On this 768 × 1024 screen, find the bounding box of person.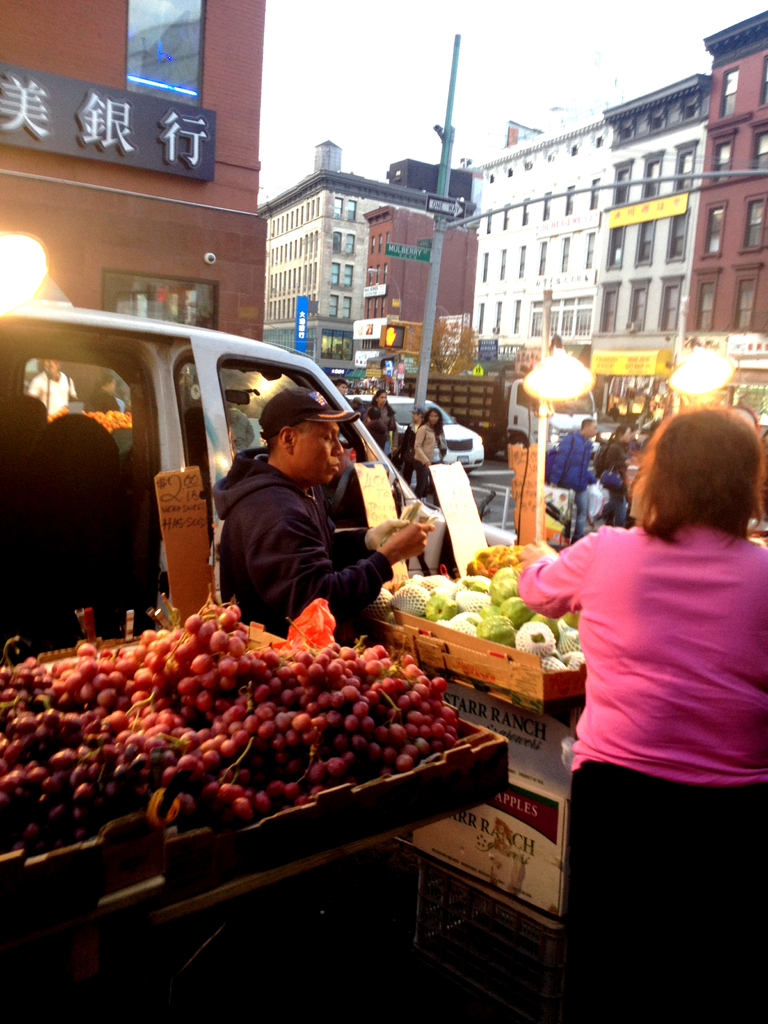
Bounding box: box(210, 391, 426, 627).
